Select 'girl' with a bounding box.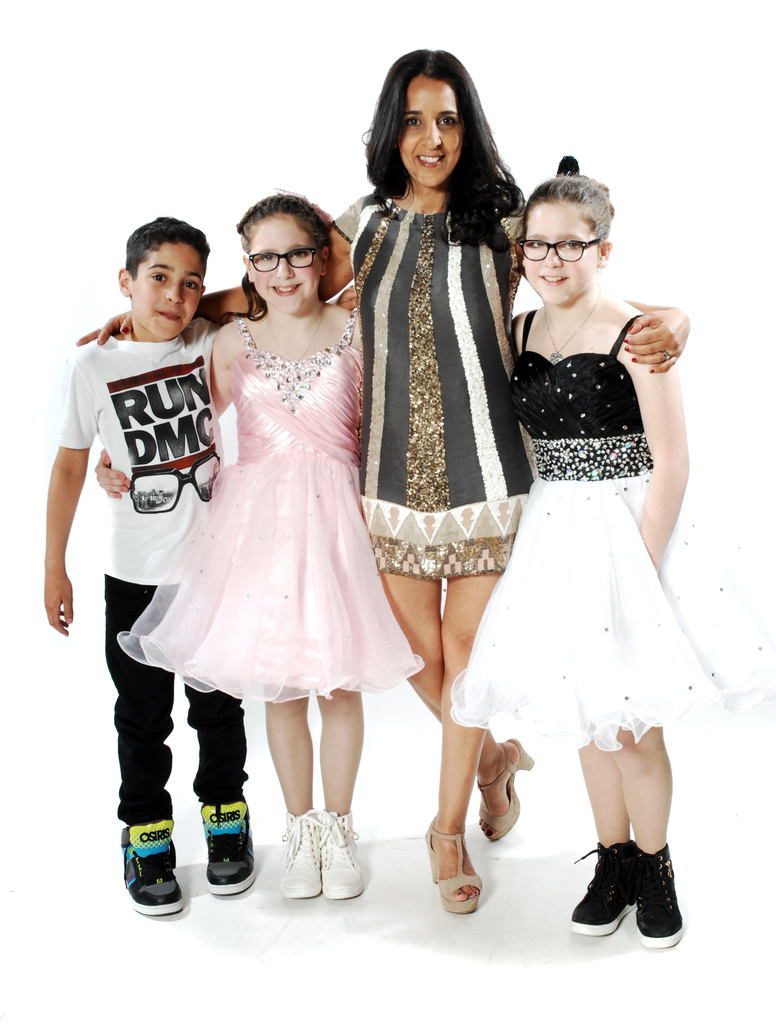
rect(134, 186, 407, 906).
